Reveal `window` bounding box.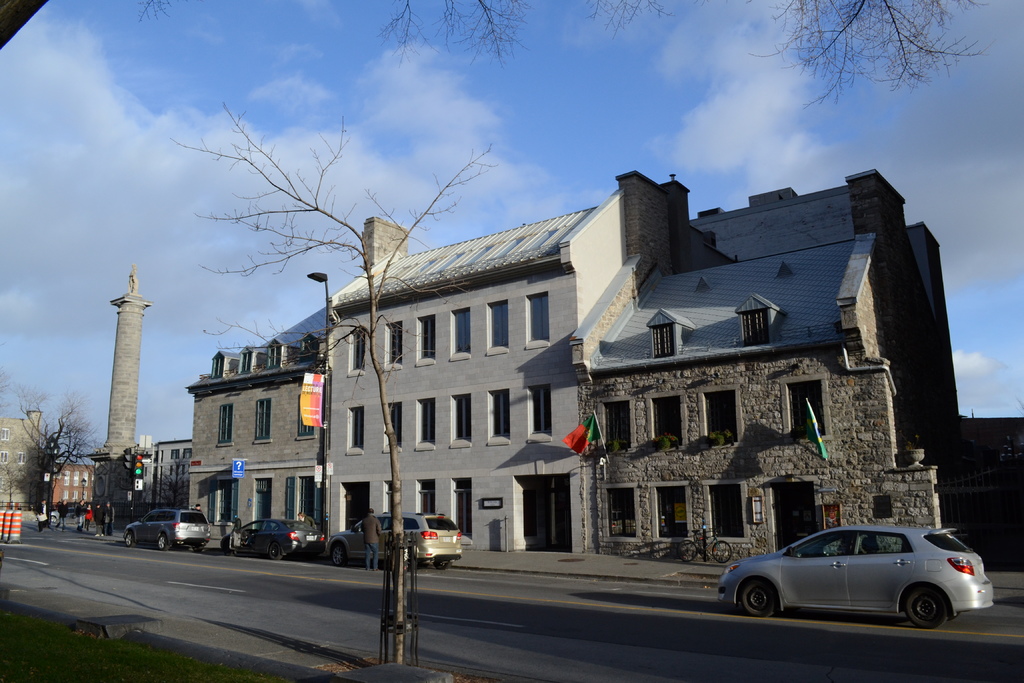
Revealed: <region>690, 382, 740, 444</region>.
